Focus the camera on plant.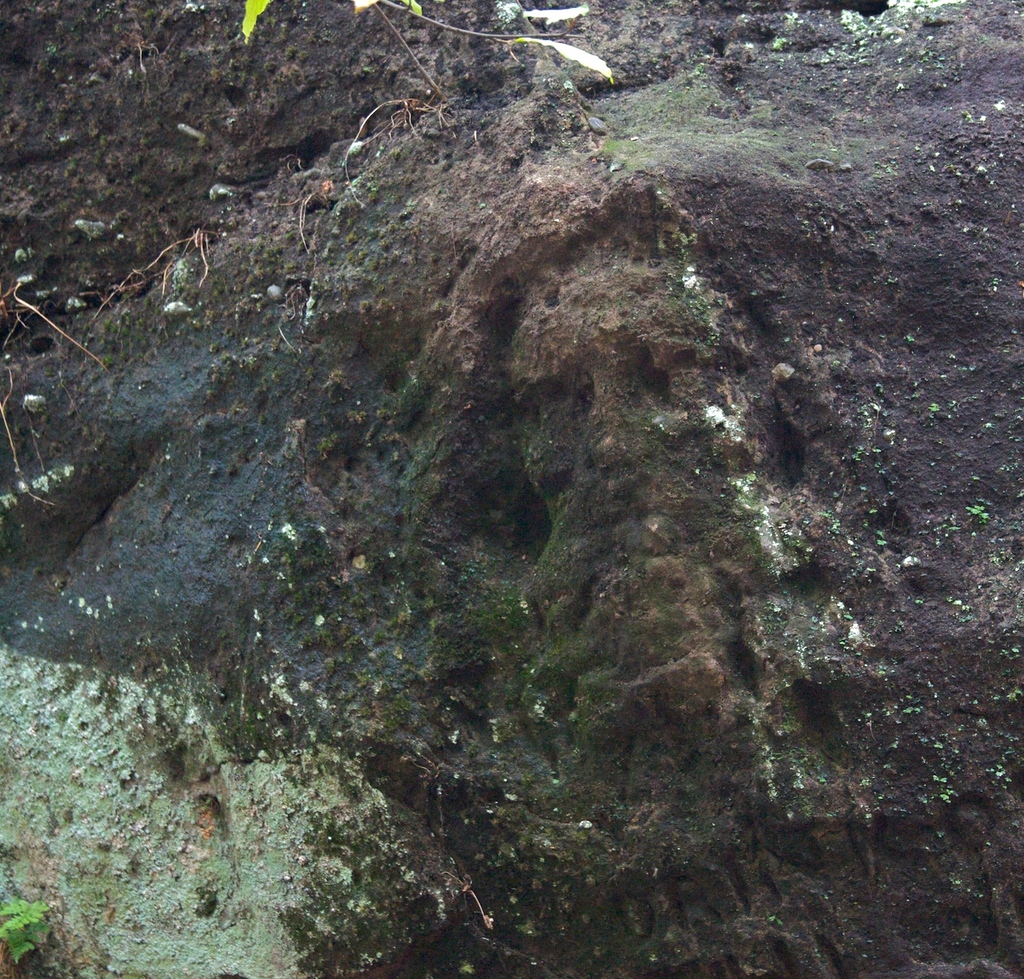
Focus region: 829, 0, 961, 60.
